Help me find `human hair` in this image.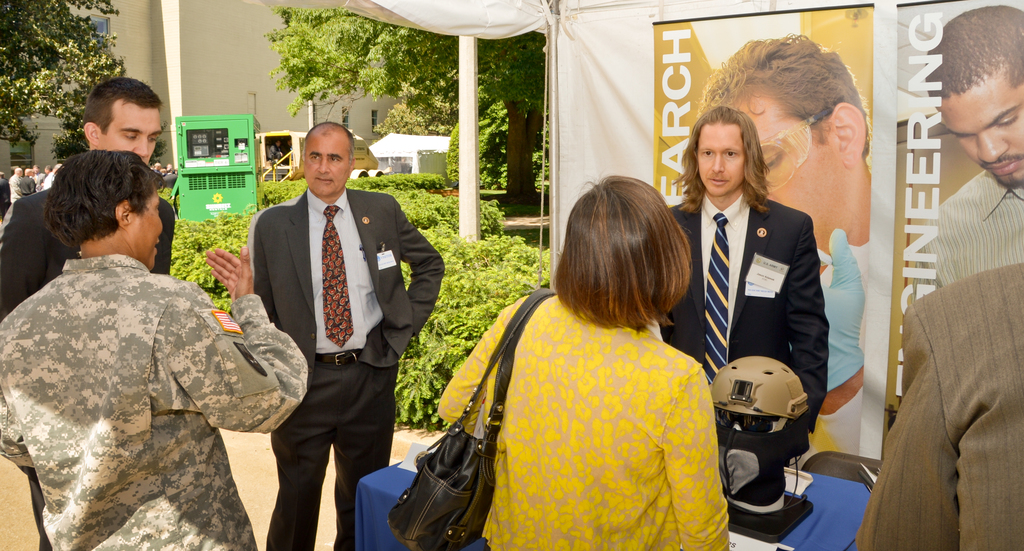
Found it: left=42, top=145, right=170, bottom=252.
